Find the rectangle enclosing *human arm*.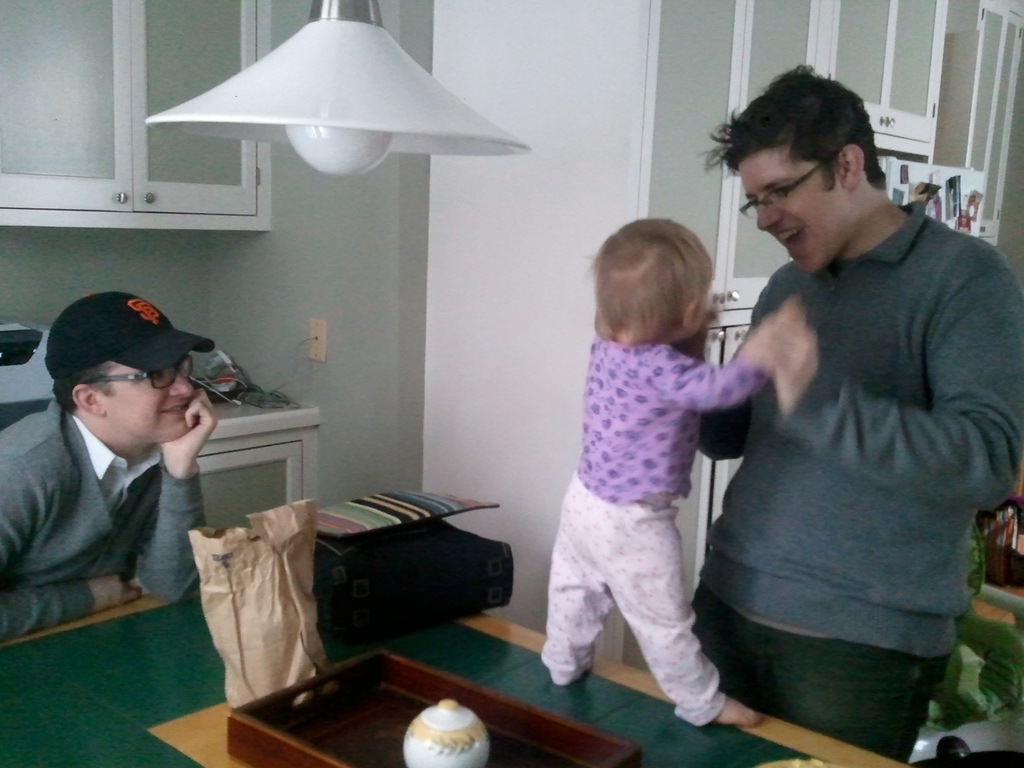
[left=691, top=369, right=756, bottom=479].
